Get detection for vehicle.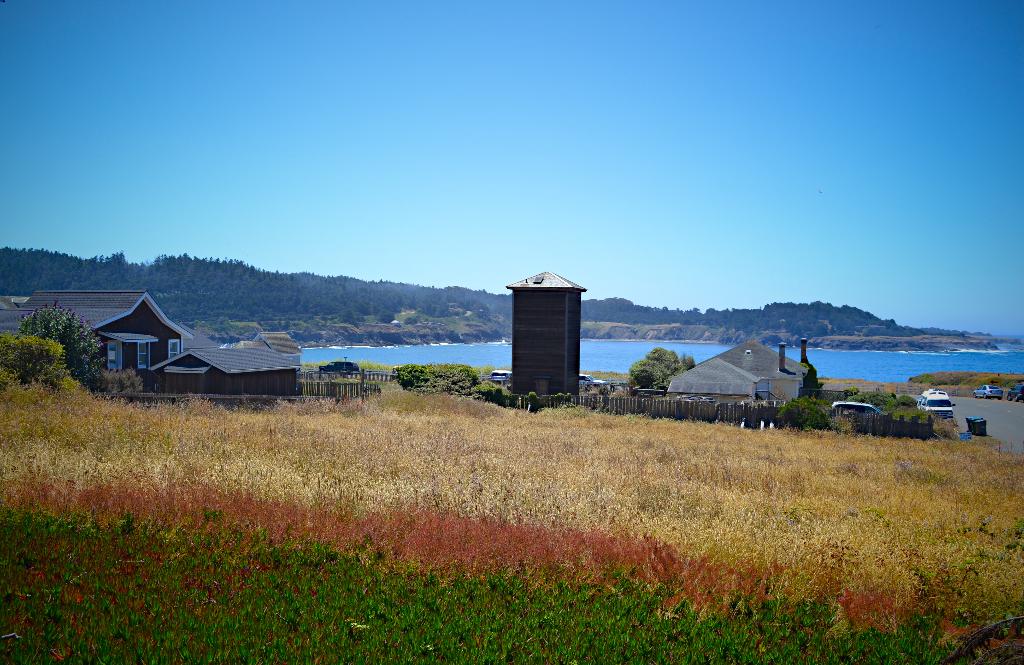
Detection: crop(833, 401, 888, 416).
